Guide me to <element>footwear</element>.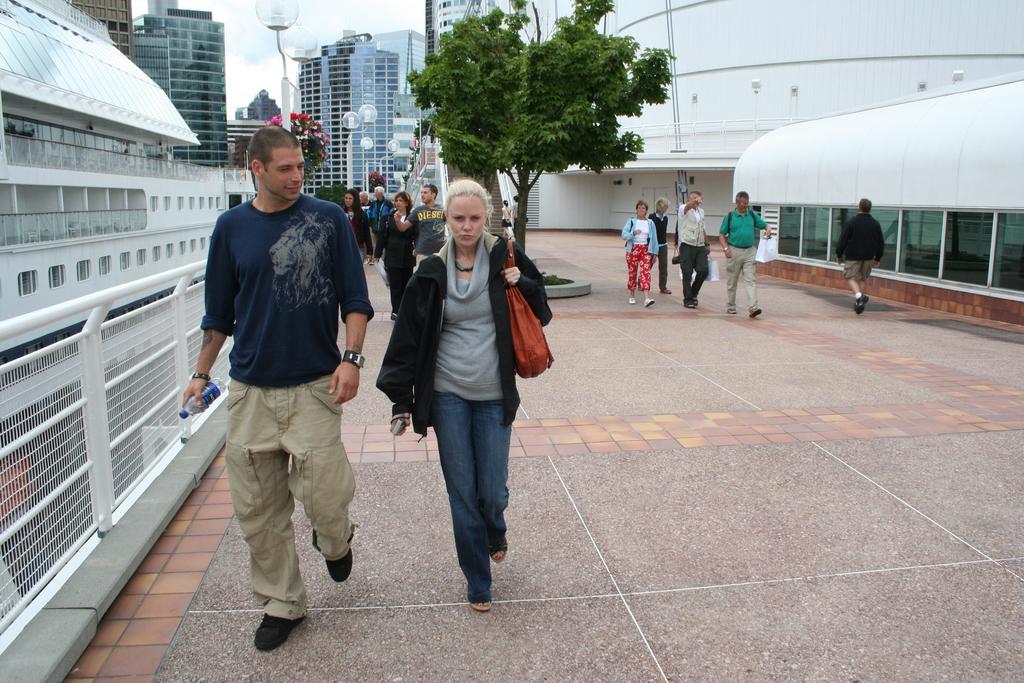
Guidance: detection(691, 302, 701, 307).
